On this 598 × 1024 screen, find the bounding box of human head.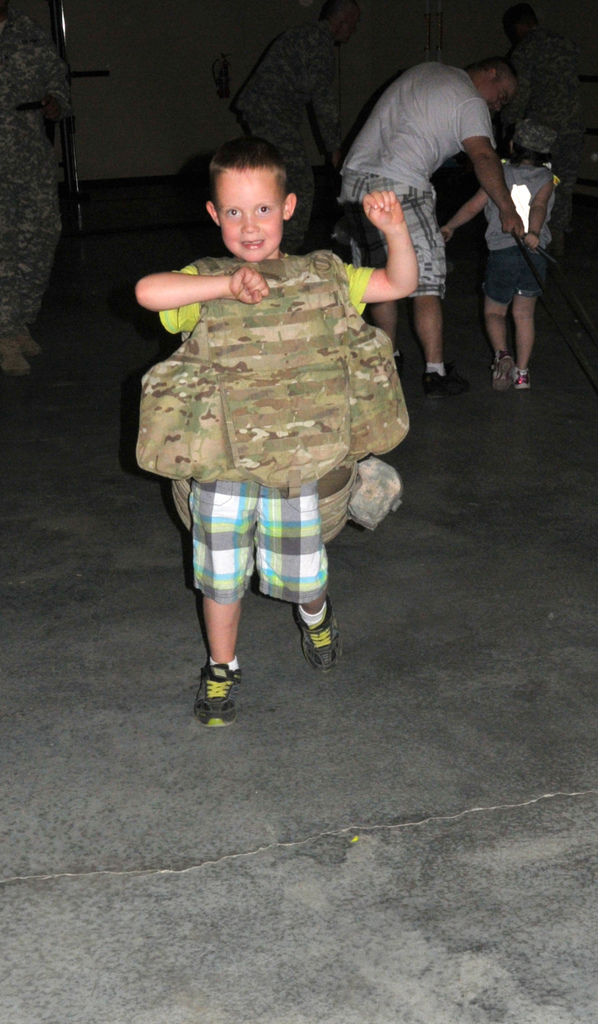
Bounding box: 467,59,514,117.
